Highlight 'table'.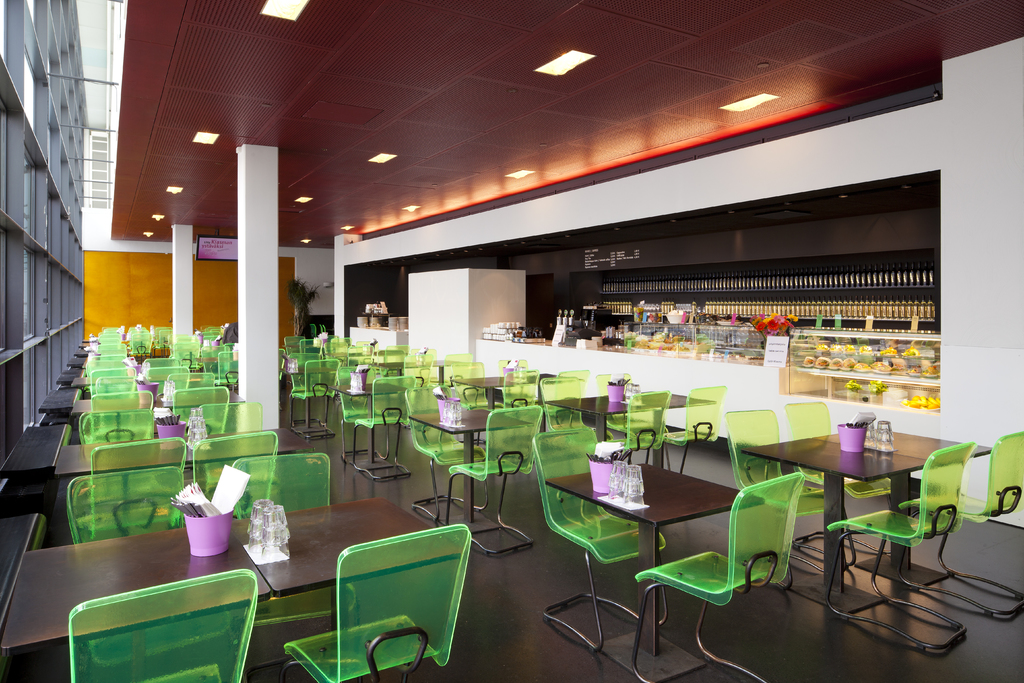
Highlighted region: bbox=[69, 369, 244, 399].
